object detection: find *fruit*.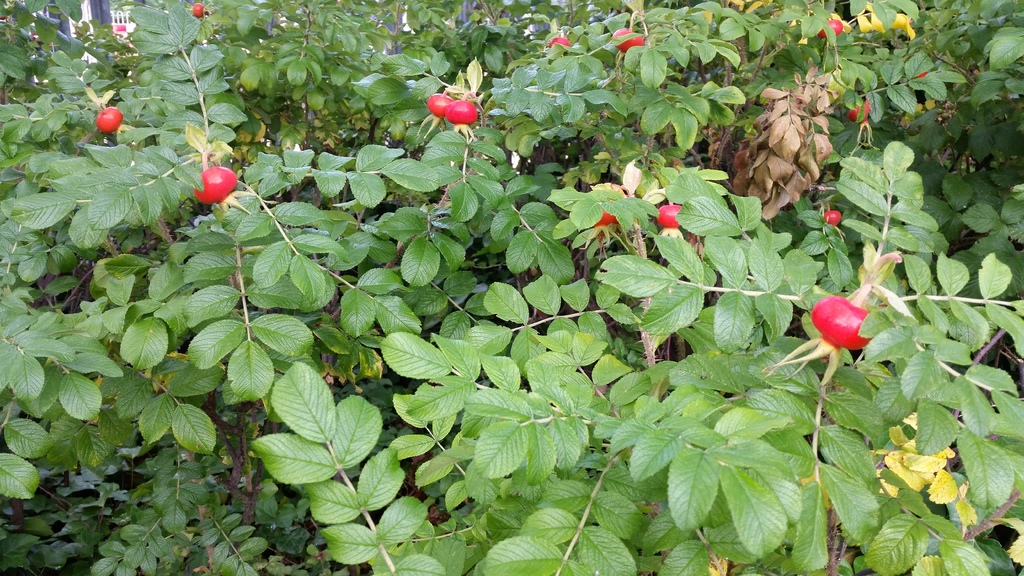
(820, 301, 884, 358).
